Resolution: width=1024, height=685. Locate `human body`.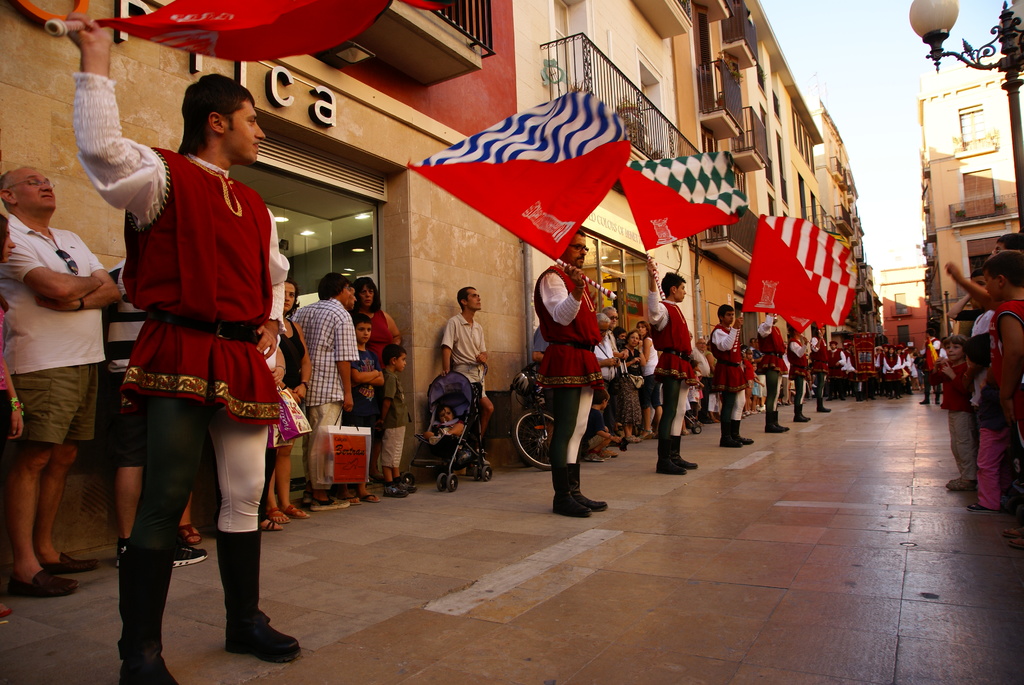
{"x1": 422, "y1": 412, "x2": 479, "y2": 448}.
